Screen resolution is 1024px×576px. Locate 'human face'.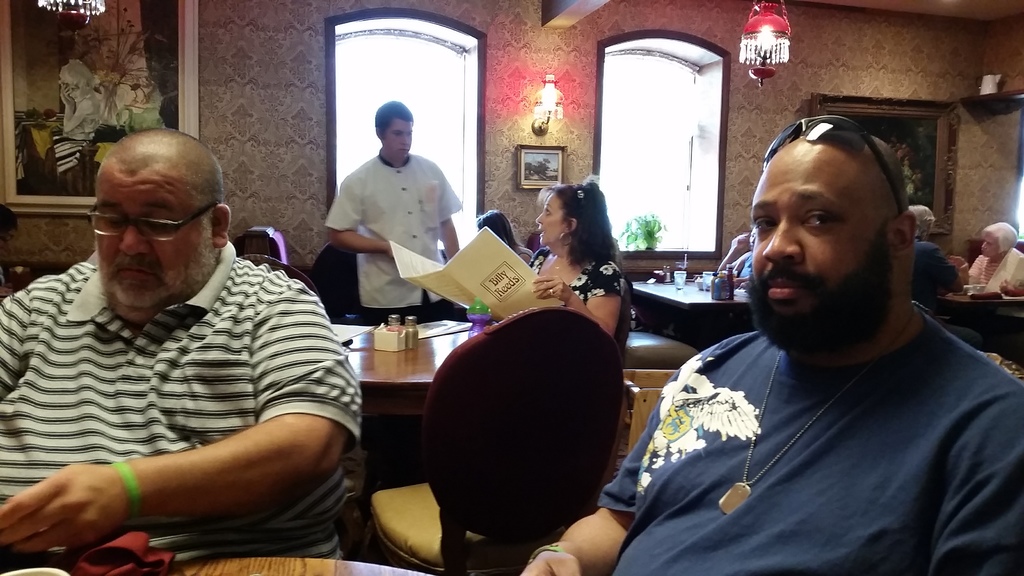
Rect(91, 180, 213, 313).
